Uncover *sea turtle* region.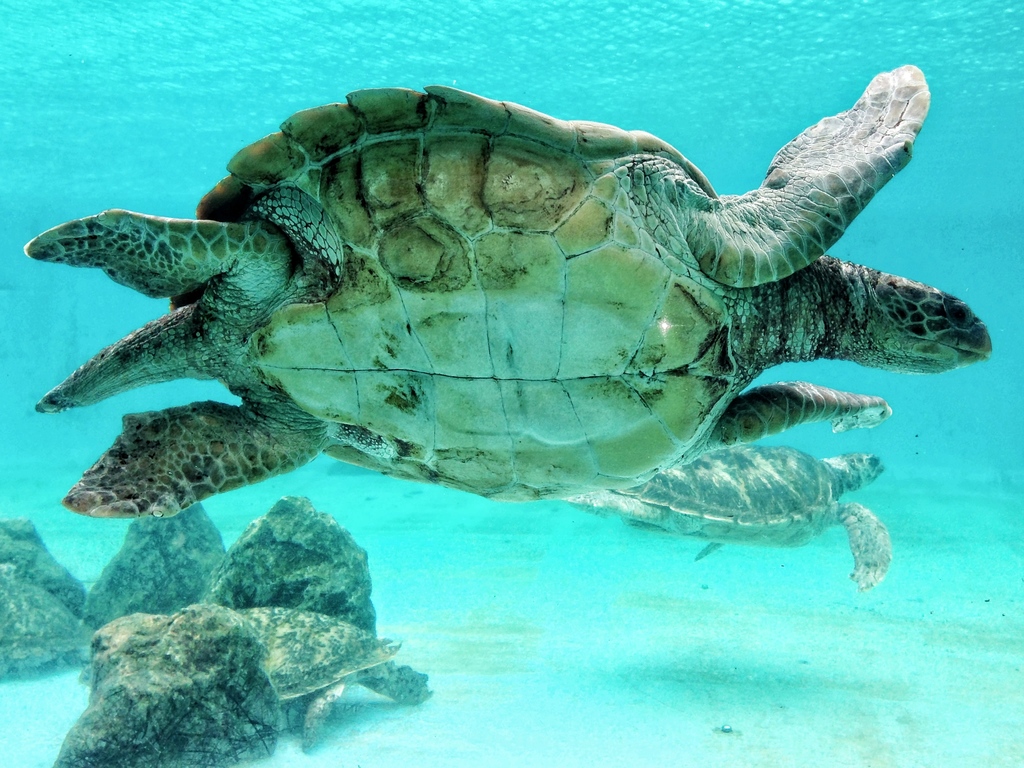
Uncovered: bbox(28, 63, 996, 521).
